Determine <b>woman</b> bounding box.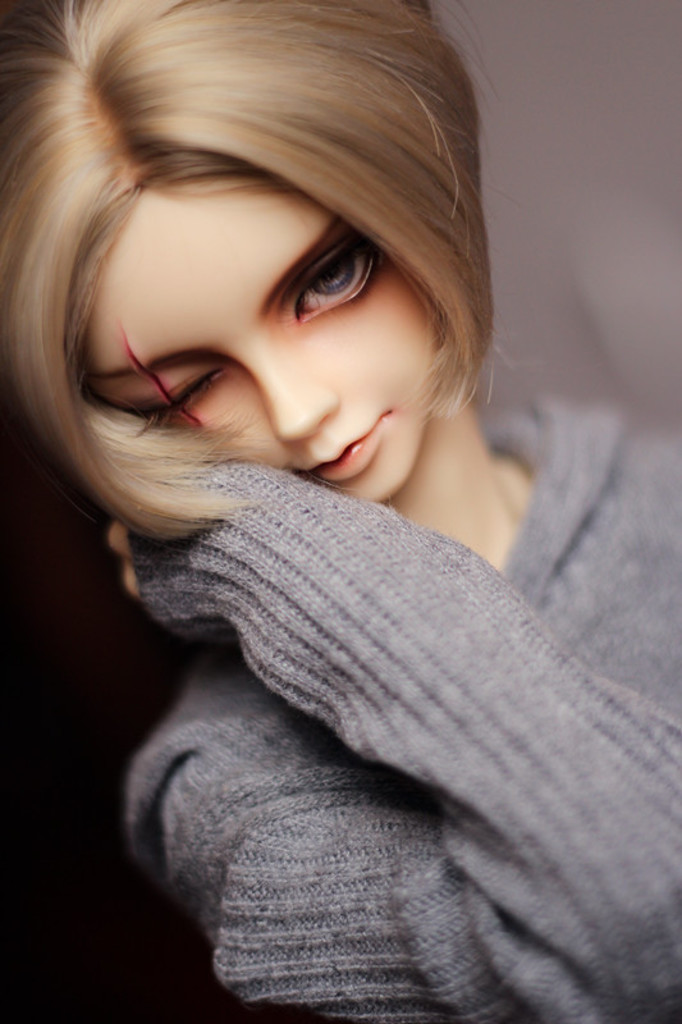
Determined: rect(26, 28, 654, 969).
